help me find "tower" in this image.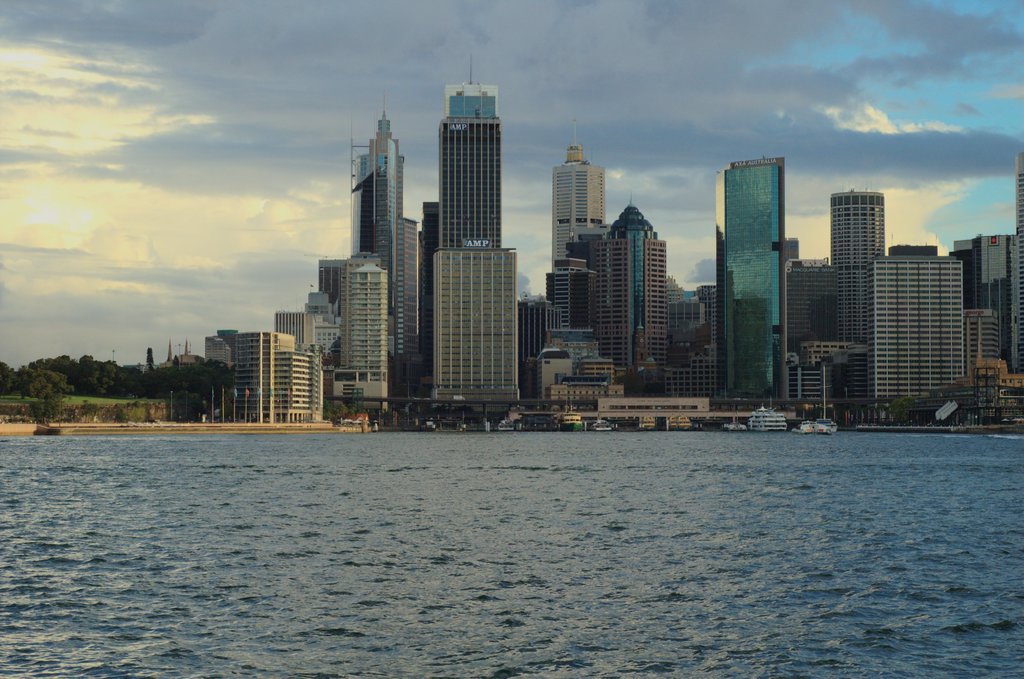
Found it: [832,186,877,402].
